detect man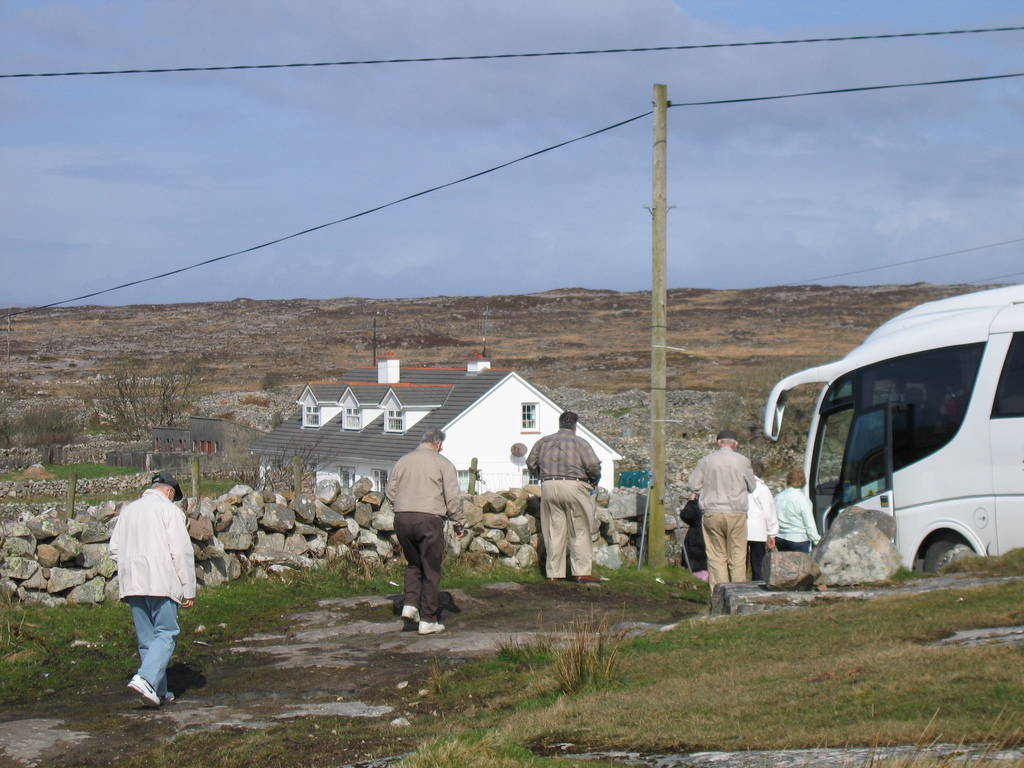
{"x1": 103, "y1": 465, "x2": 196, "y2": 707}
